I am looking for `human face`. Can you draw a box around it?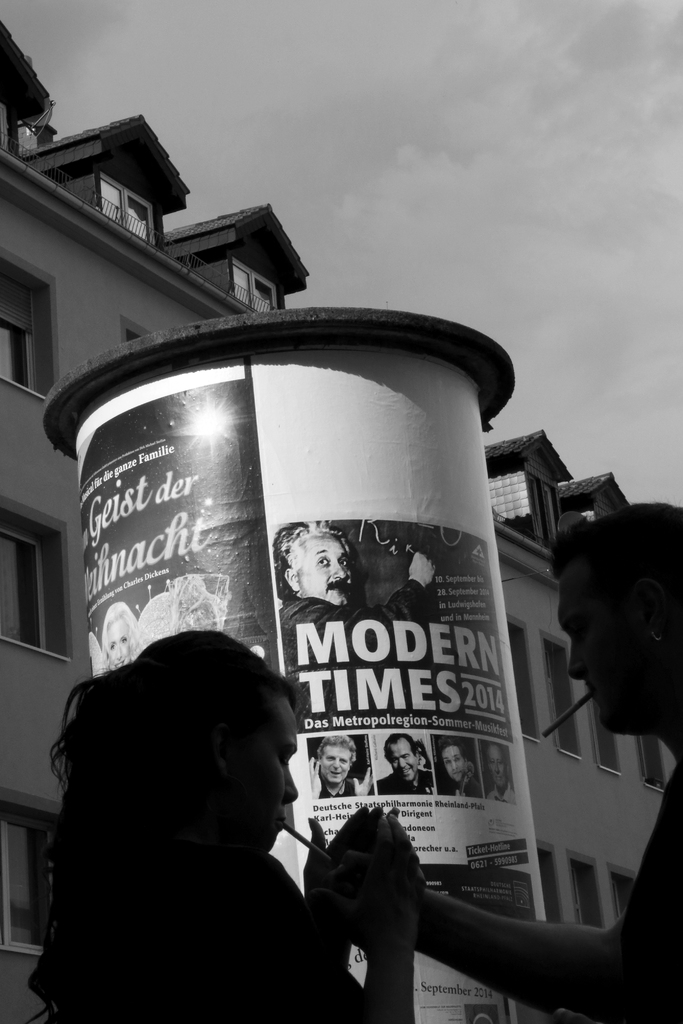
Sure, the bounding box is rect(490, 756, 506, 788).
